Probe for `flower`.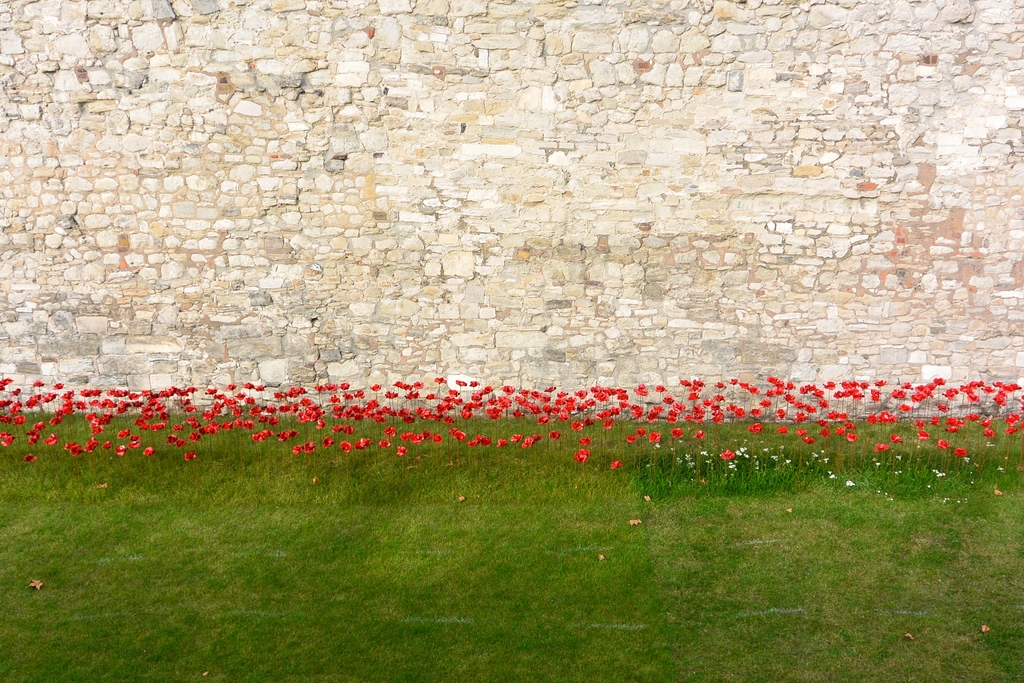
Probe result: left=341, top=439, right=350, bottom=453.
